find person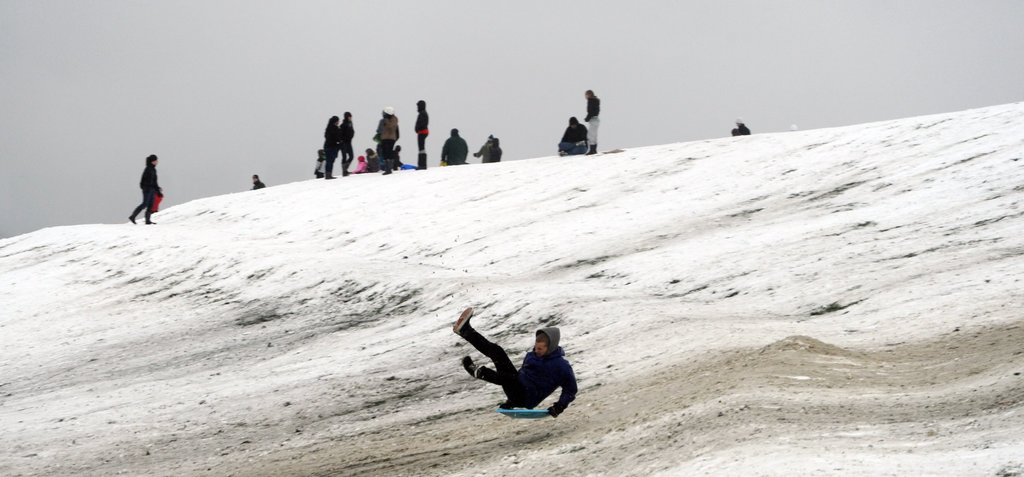
x1=371 y1=102 x2=400 y2=175
